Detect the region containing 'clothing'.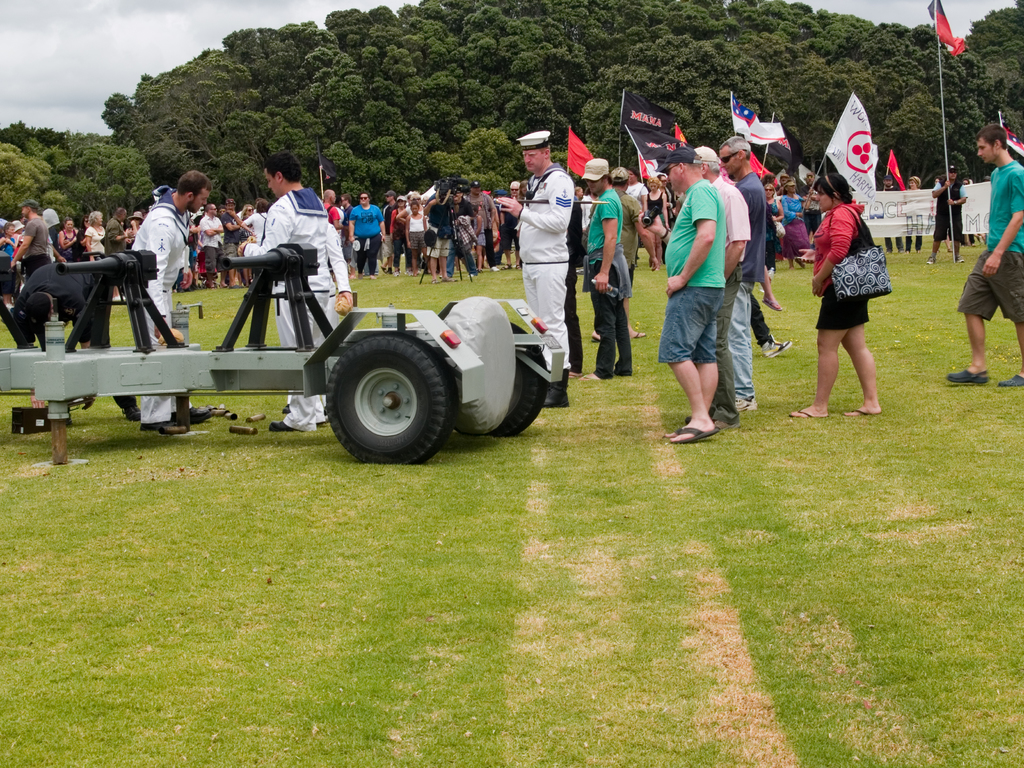
{"left": 952, "top": 157, "right": 1023, "bottom": 331}.
